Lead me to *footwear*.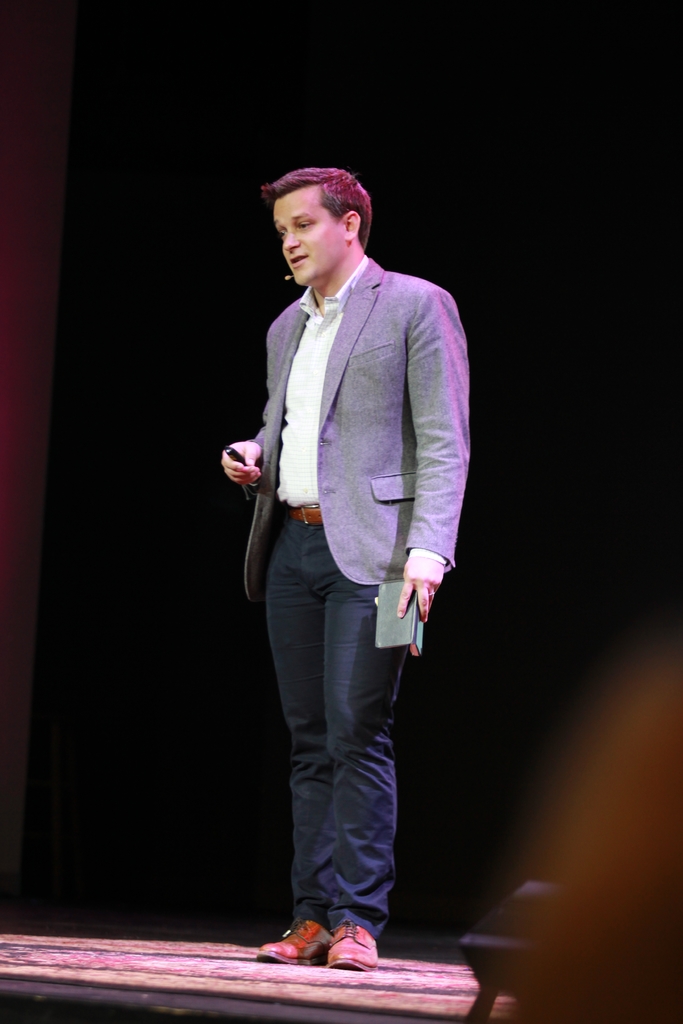
Lead to l=253, t=921, r=337, b=968.
